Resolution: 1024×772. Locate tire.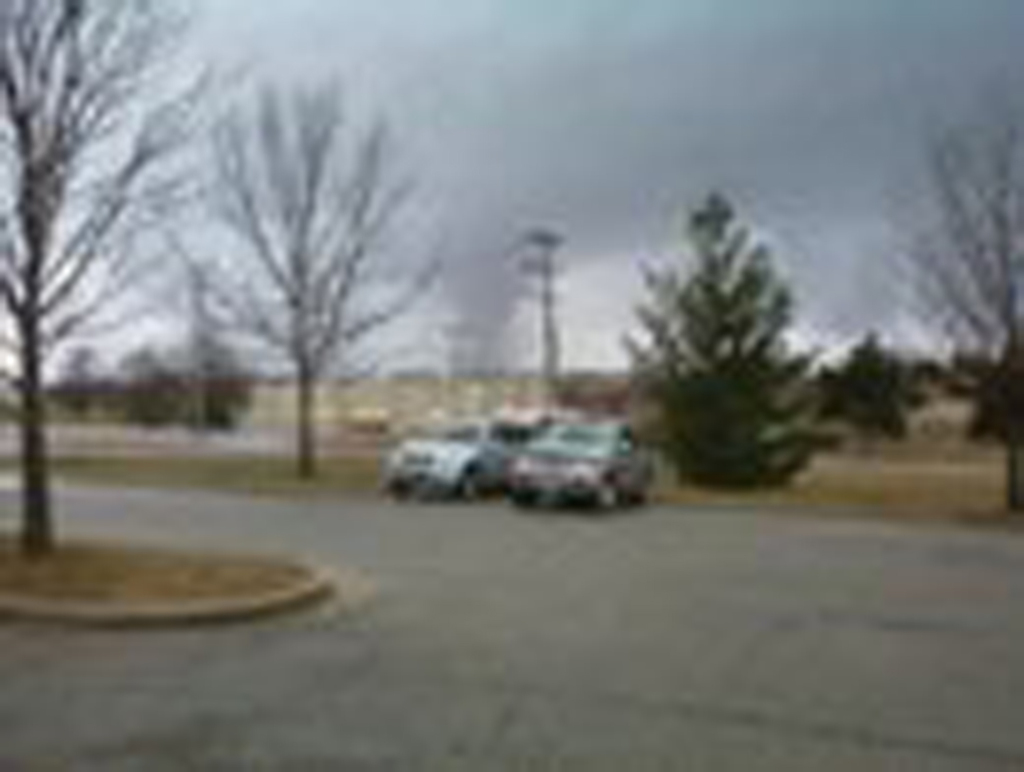
left=594, top=474, right=621, bottom=508.
